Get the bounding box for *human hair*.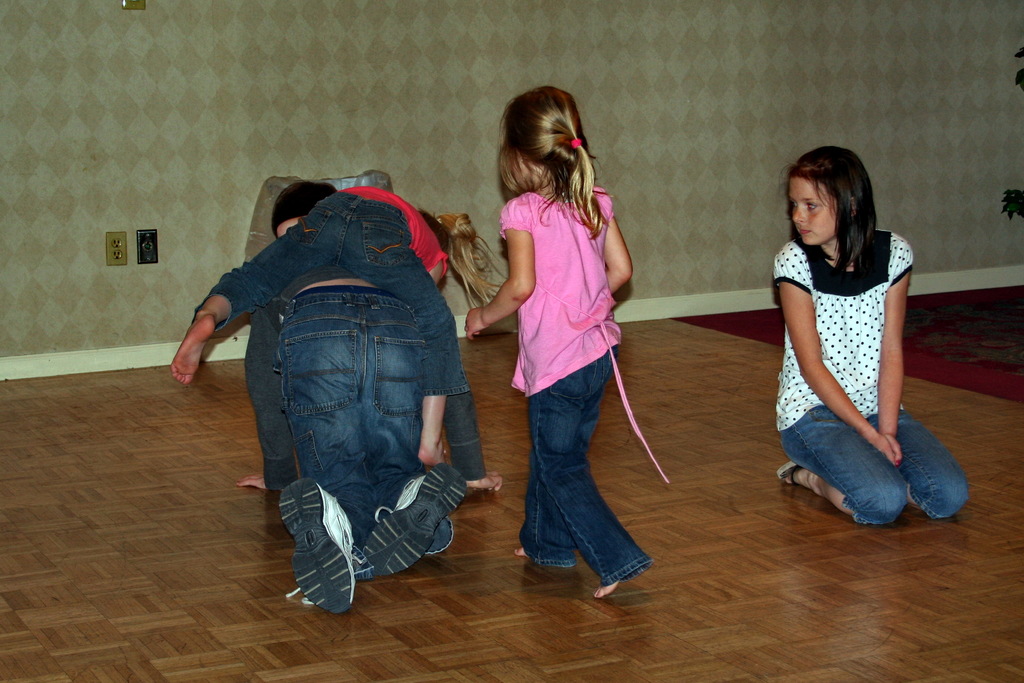
Rect(490, 83, 605, 242).
